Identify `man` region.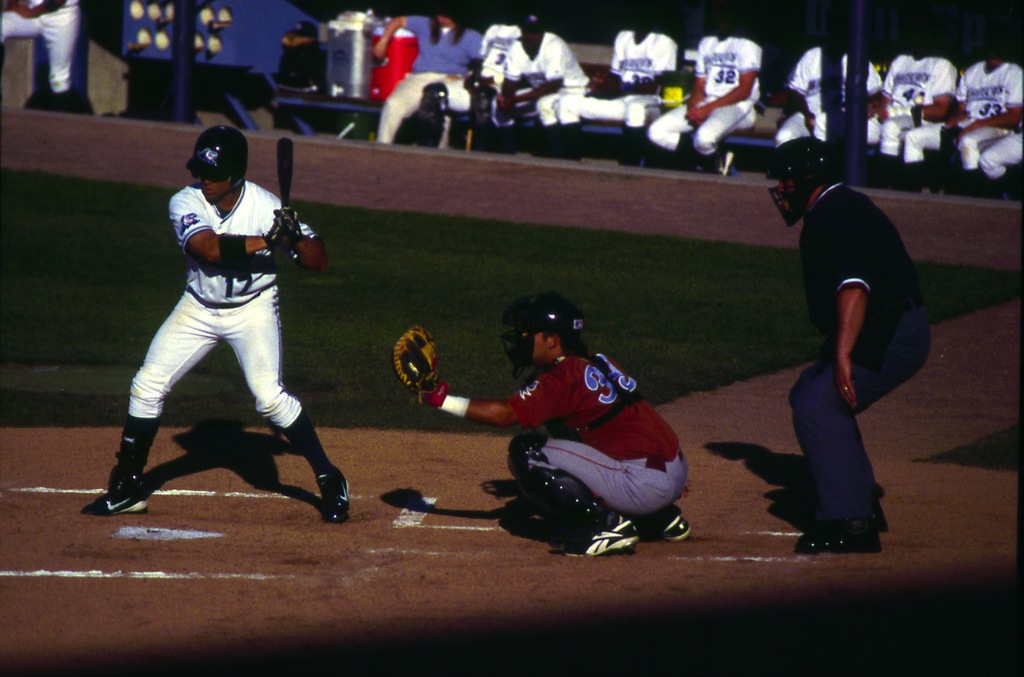
Region: box=[81, 130, 349, 527].
